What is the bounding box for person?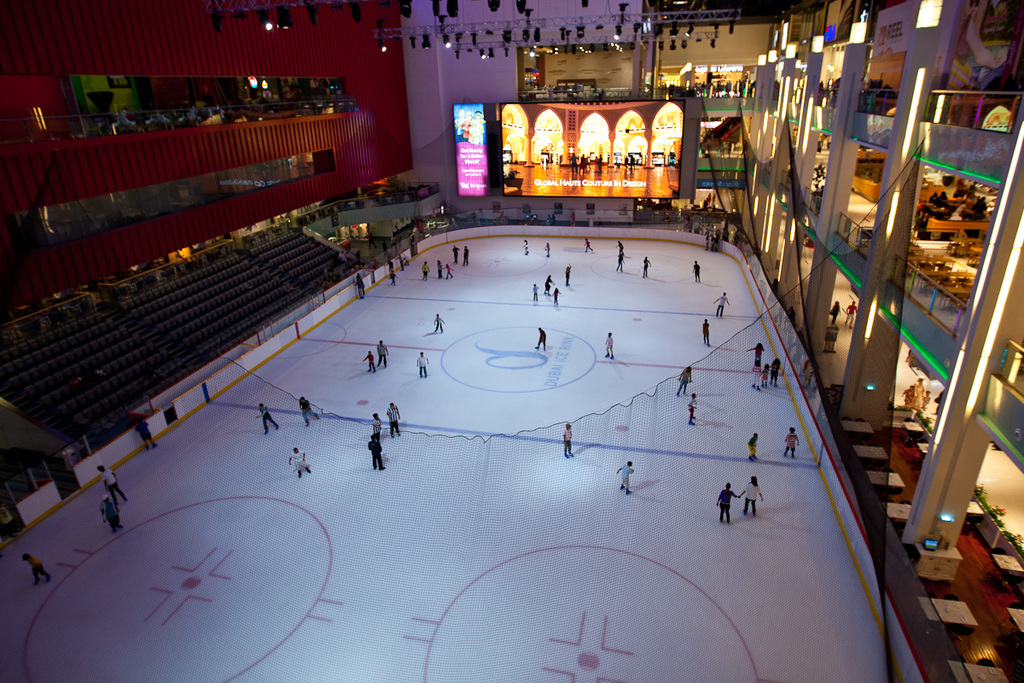
rect(902, 385, 914, 406).
